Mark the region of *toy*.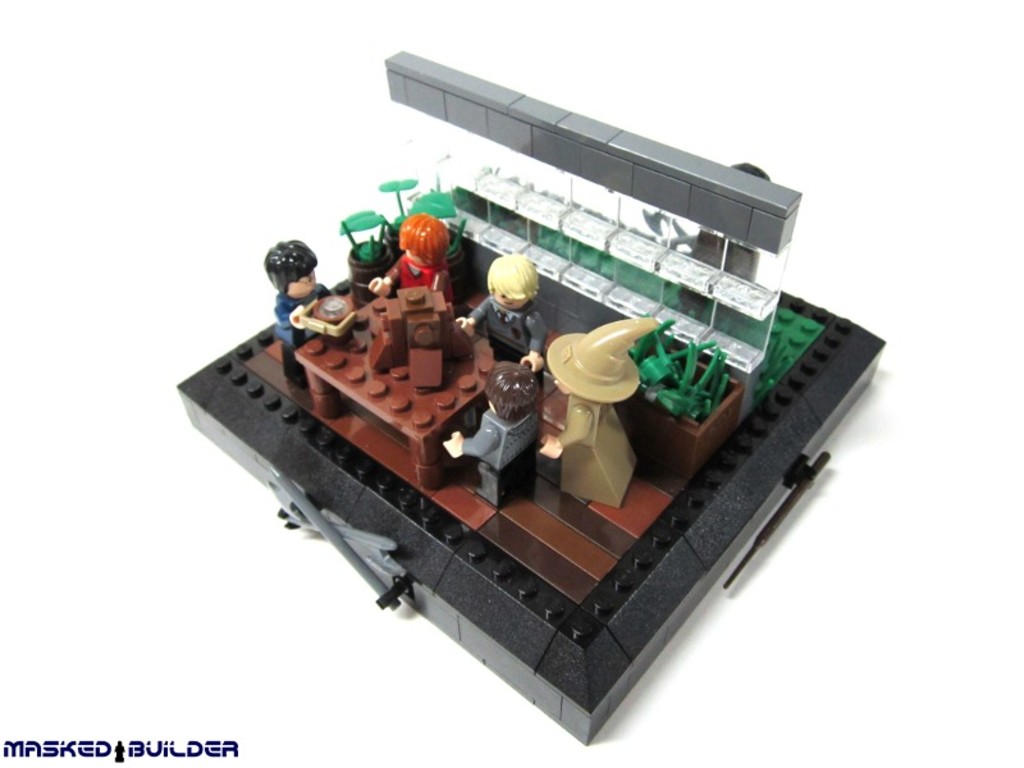
Region: BBox(175, 49, 891, 746).
